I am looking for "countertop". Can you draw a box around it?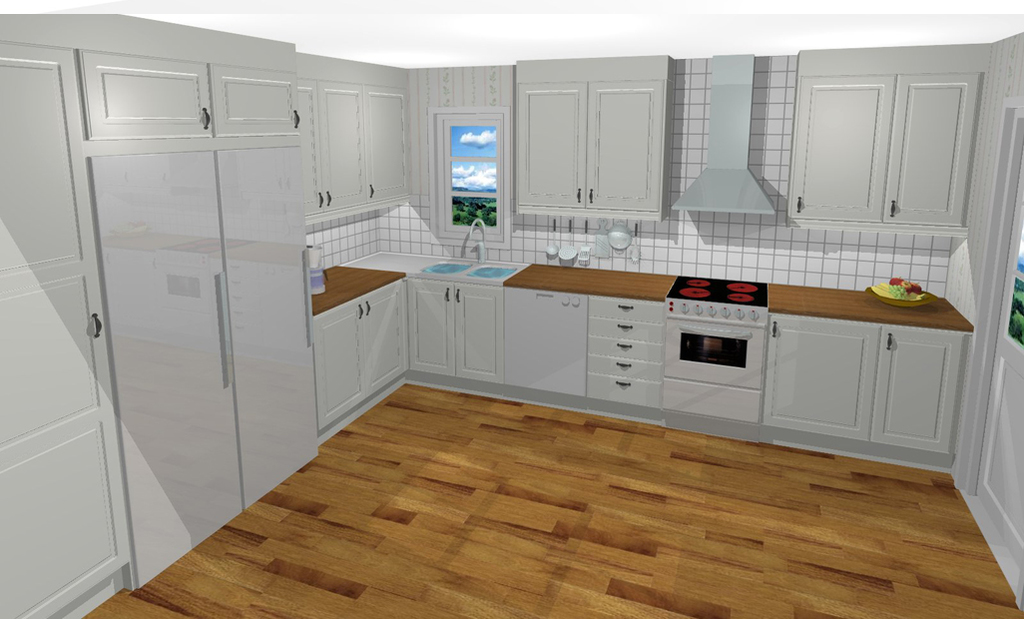
Sure, the bounding box is bbox(312, 247, 405, 321).
